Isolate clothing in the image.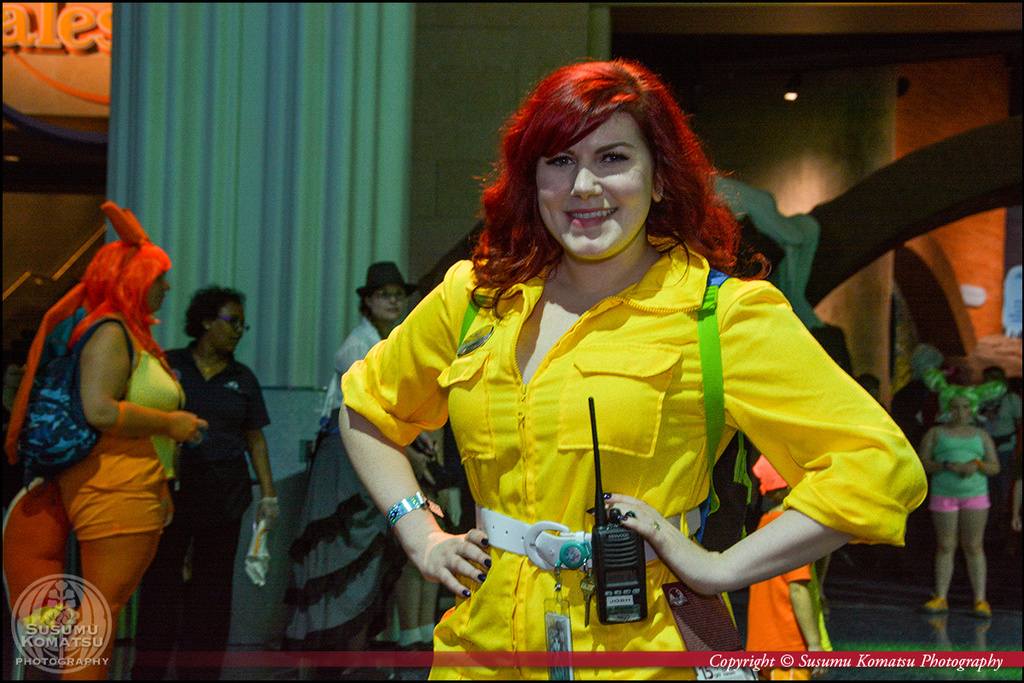
Isolated region: {"x1": 891, "y1": 377, "x2": 943, "y2": 451}.
